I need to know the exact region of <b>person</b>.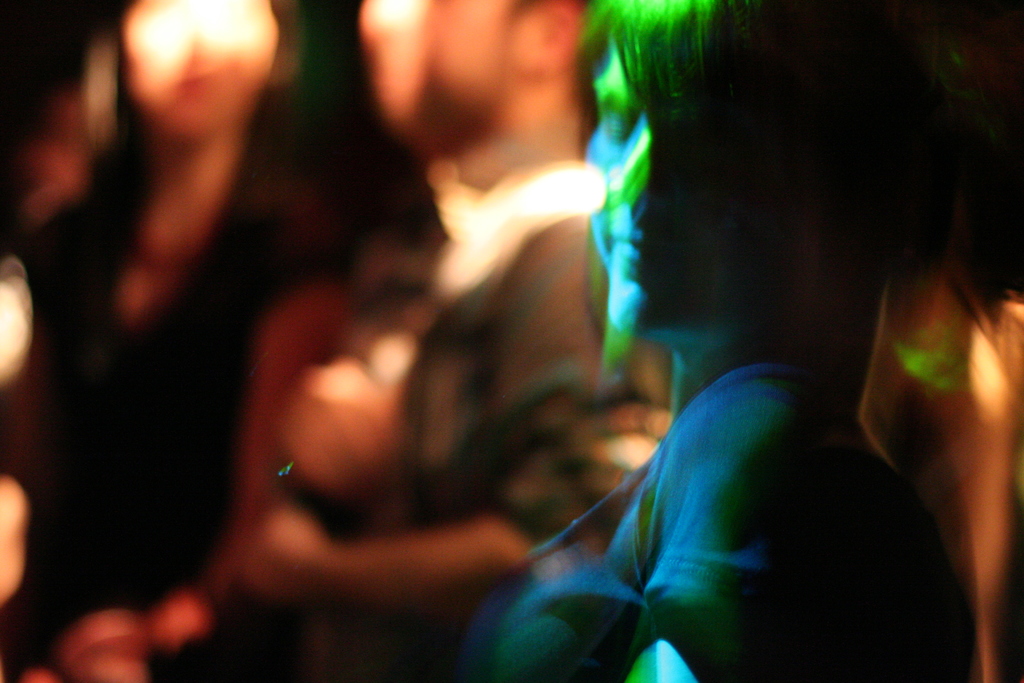
Region: <bbox>454, 0, 1023, 682</bbox>.
